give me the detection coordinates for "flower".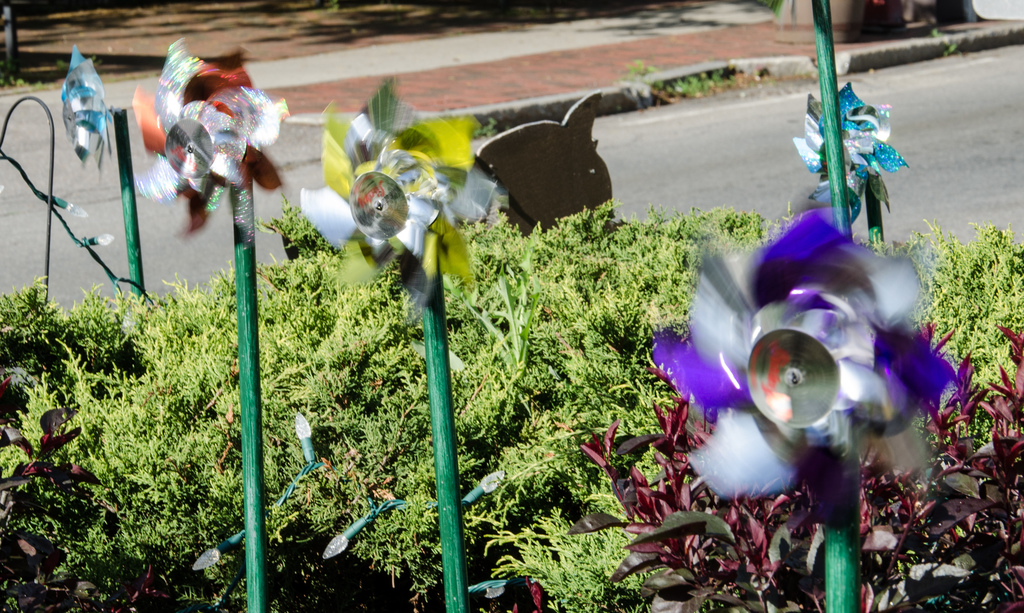
[x1=787, y1=83, x2=911, y2=227].
